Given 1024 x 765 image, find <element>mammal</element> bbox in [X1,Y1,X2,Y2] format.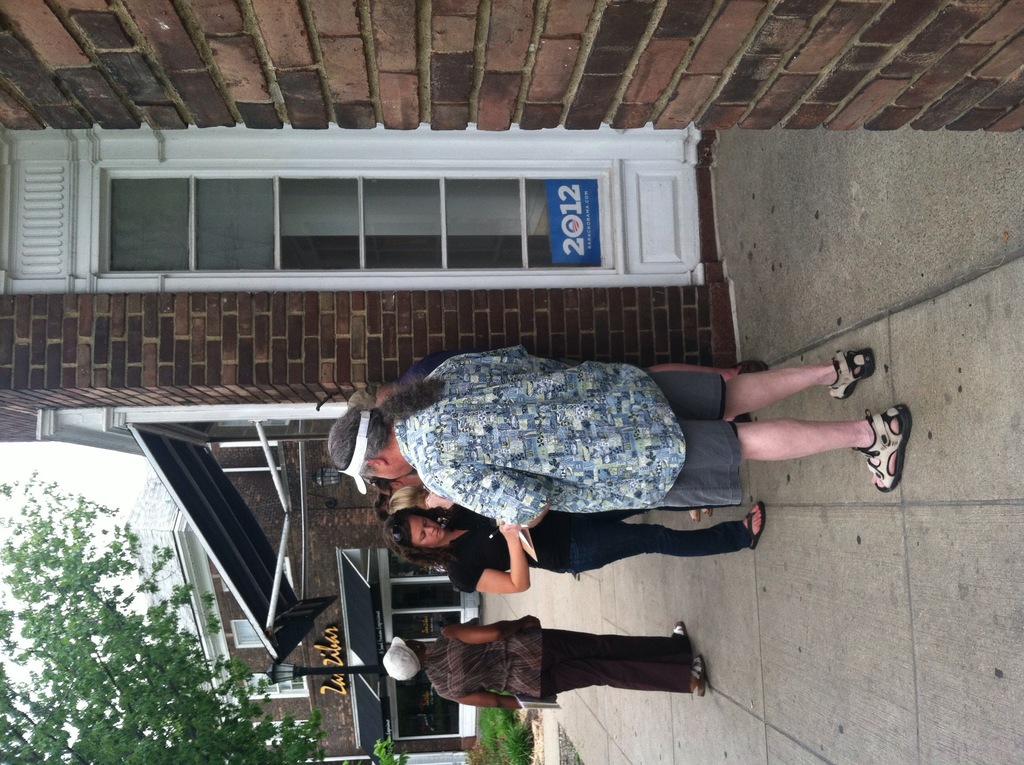
[350,360,780,428].
